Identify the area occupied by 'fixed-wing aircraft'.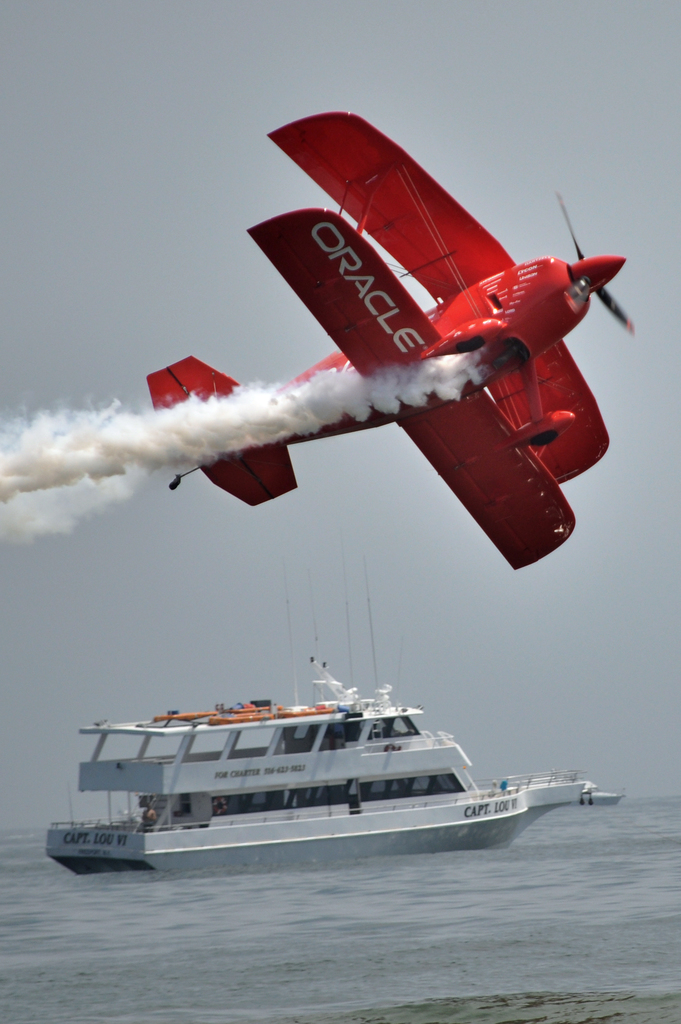
Area: Rect(144, 115, 638, 572).
